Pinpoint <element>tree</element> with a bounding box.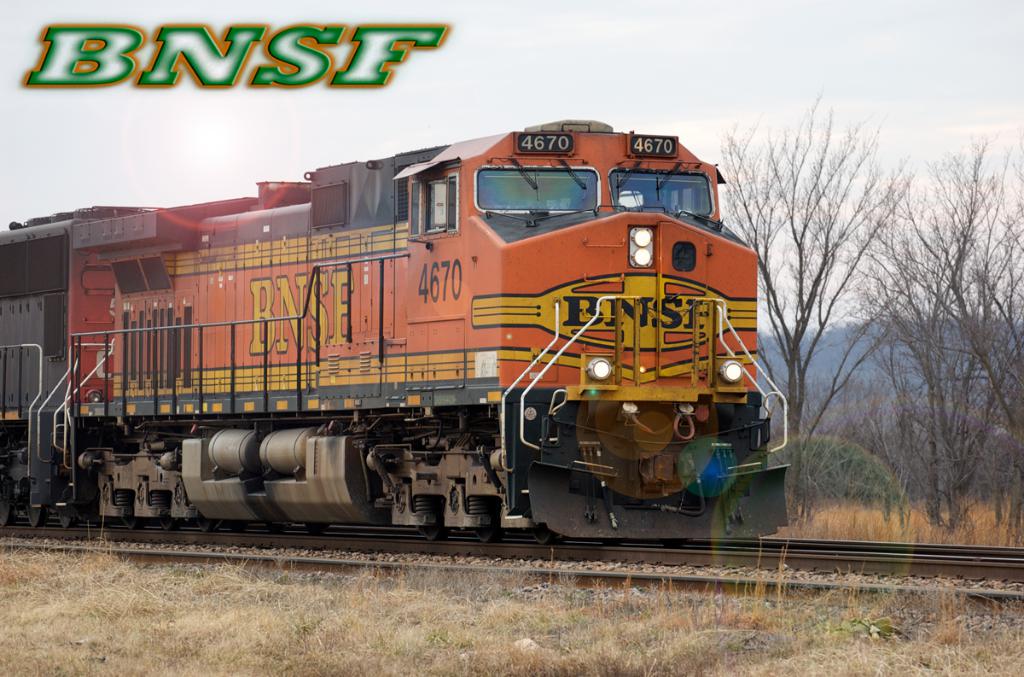
pyautogui.locateOnScreen(719, 94, 913, 525).
